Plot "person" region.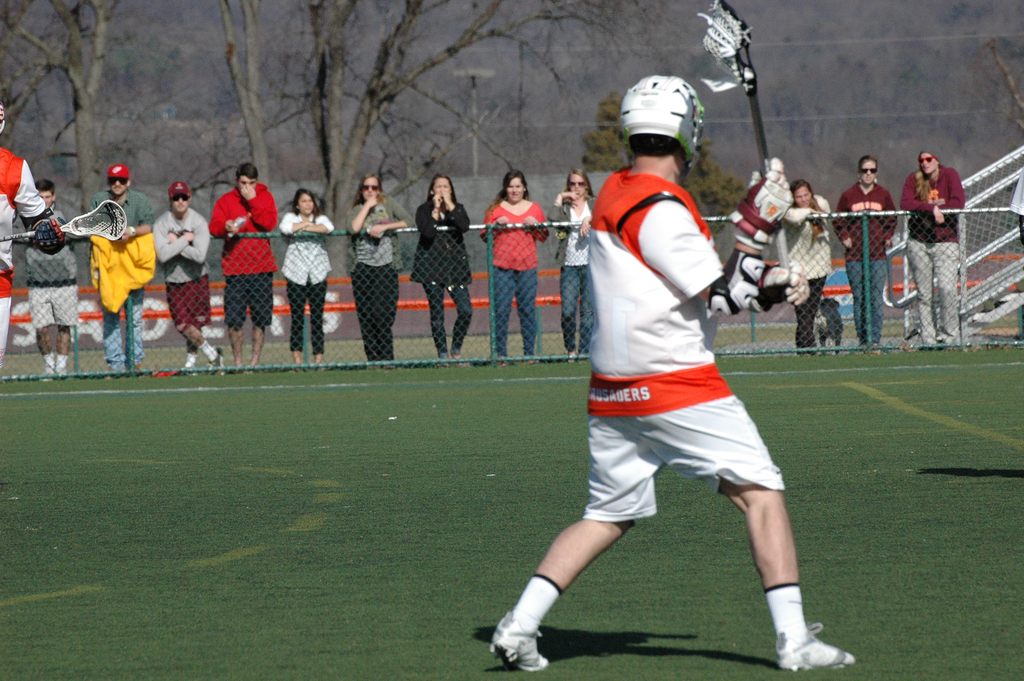
Plotted at rect(275, 188, 333, 372).
